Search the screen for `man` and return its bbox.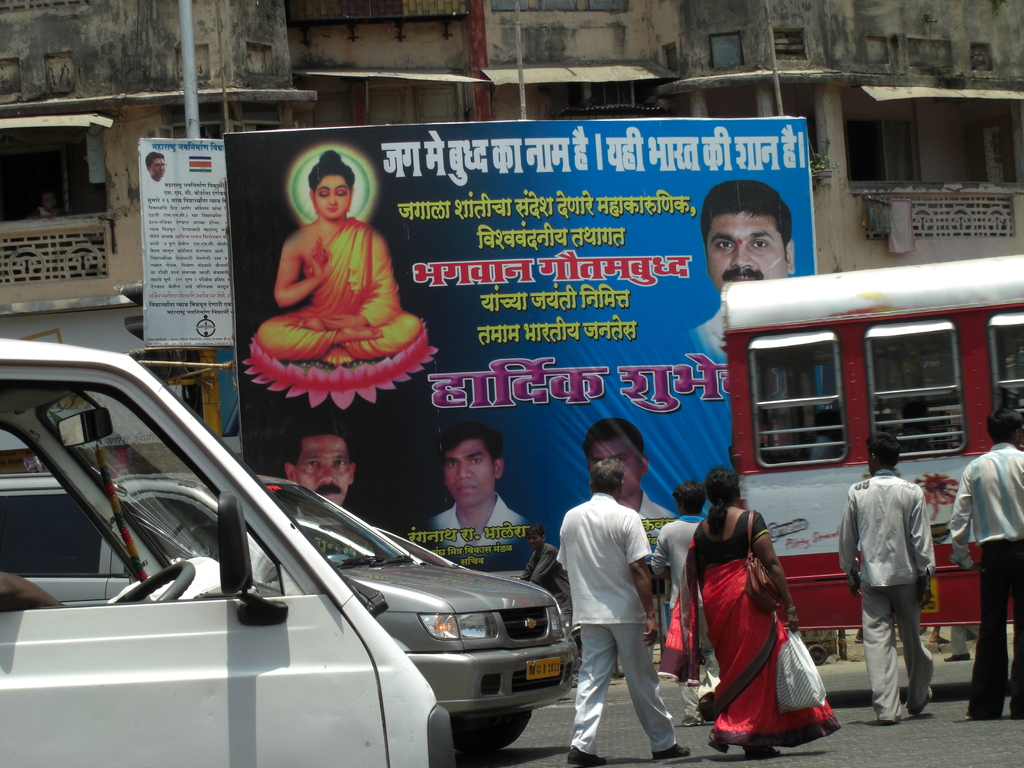
Found: rect(520, 527, 575, 628).
